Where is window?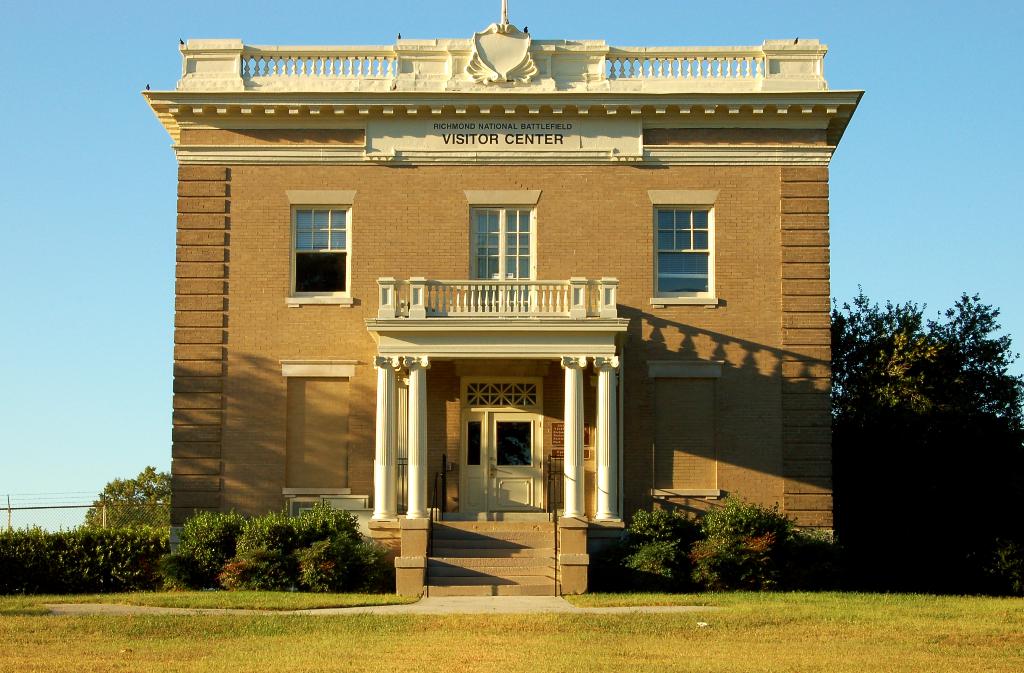
box(496, 421, 531, 466).
